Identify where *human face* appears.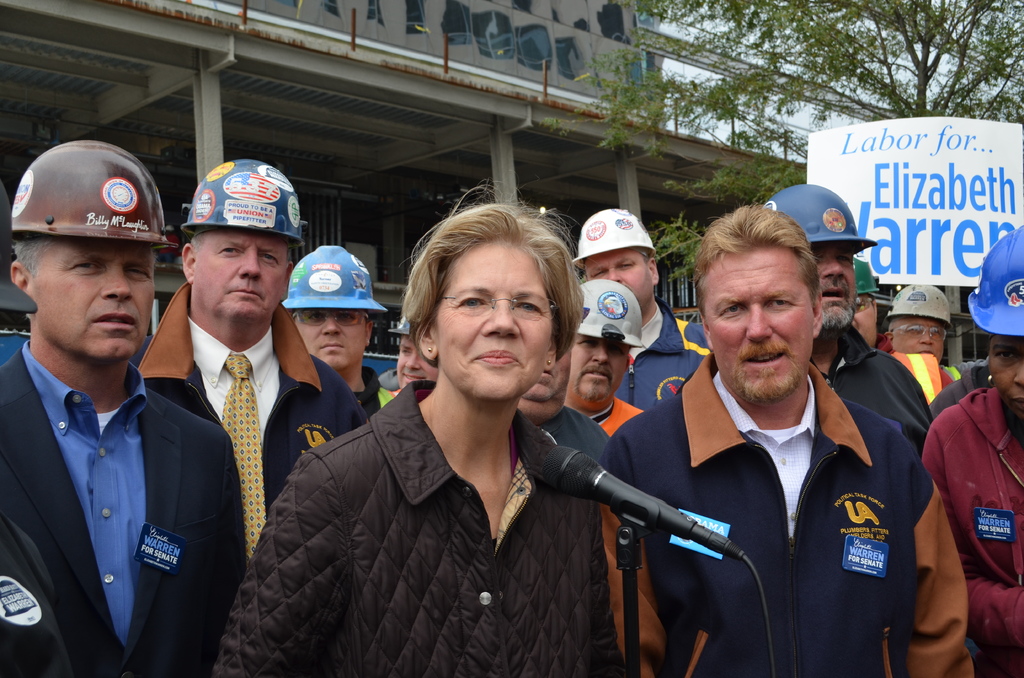
Appears at box(191, 227, 287, 323).
